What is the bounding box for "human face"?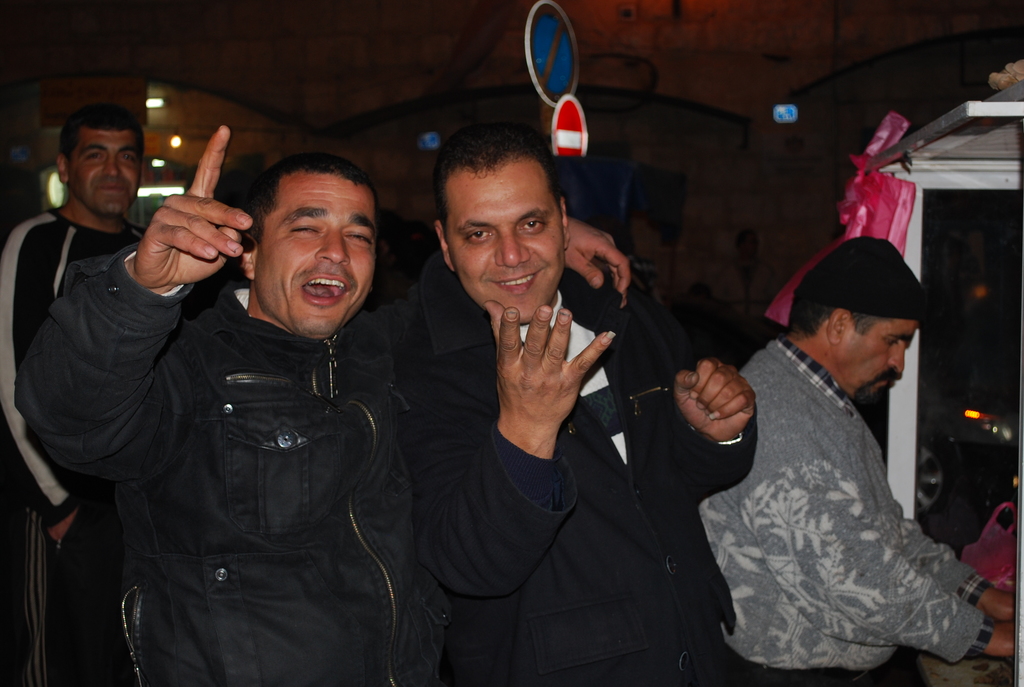
select_region(446, 164, 565, 319).
